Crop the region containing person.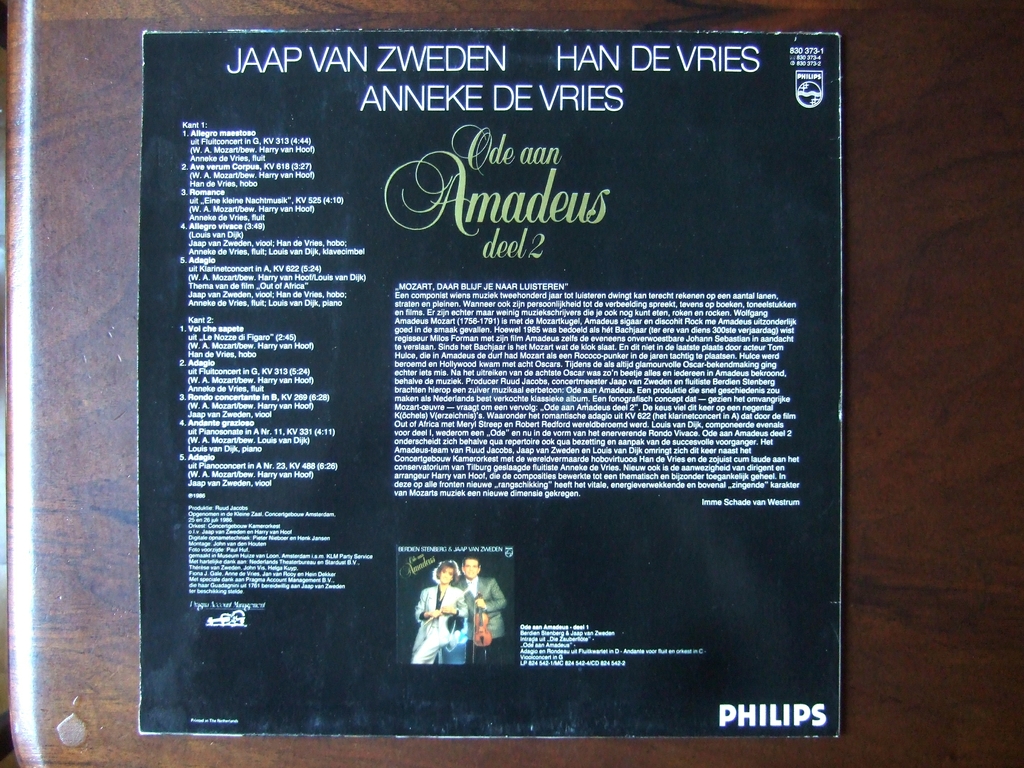
Crop region: <region>410, 559, 468, 664</region>.
